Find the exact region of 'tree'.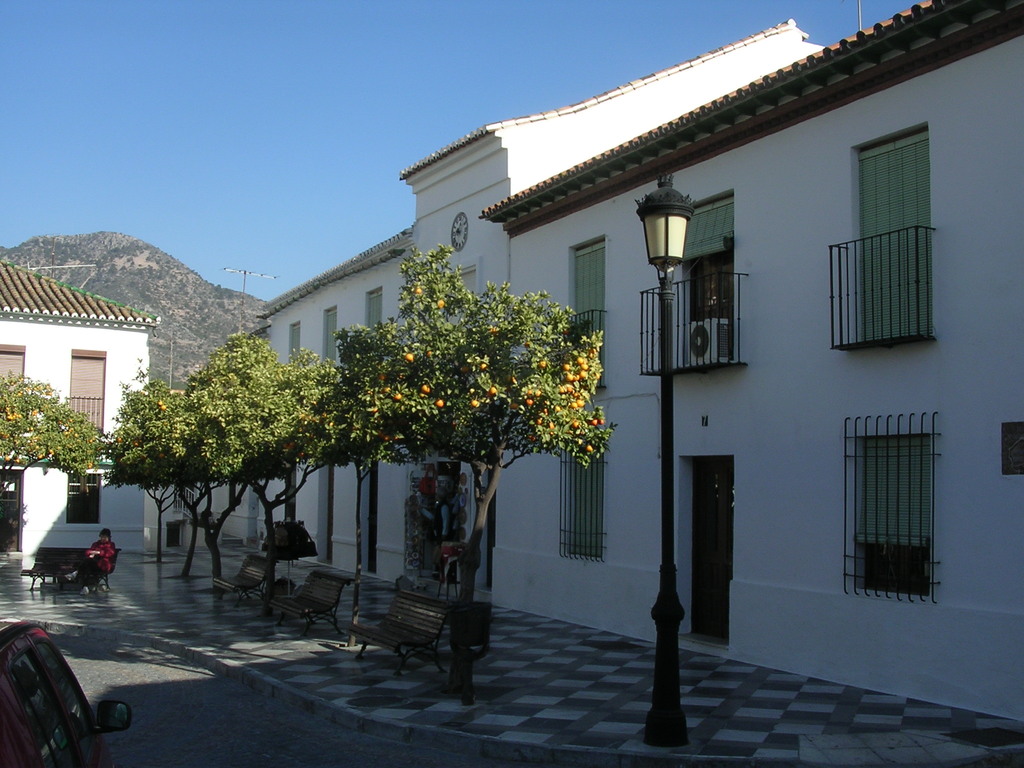
Exact region: 320/241/614/707.
